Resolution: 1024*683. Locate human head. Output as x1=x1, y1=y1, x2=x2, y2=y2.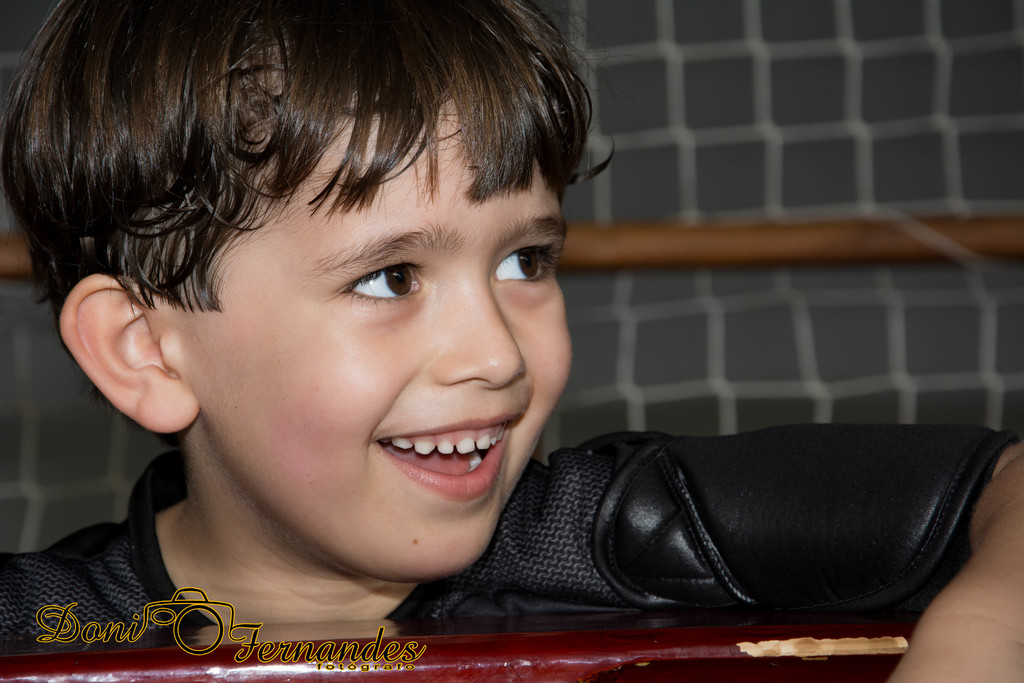
x1=74, y1=0, x2=671, y2=549.
